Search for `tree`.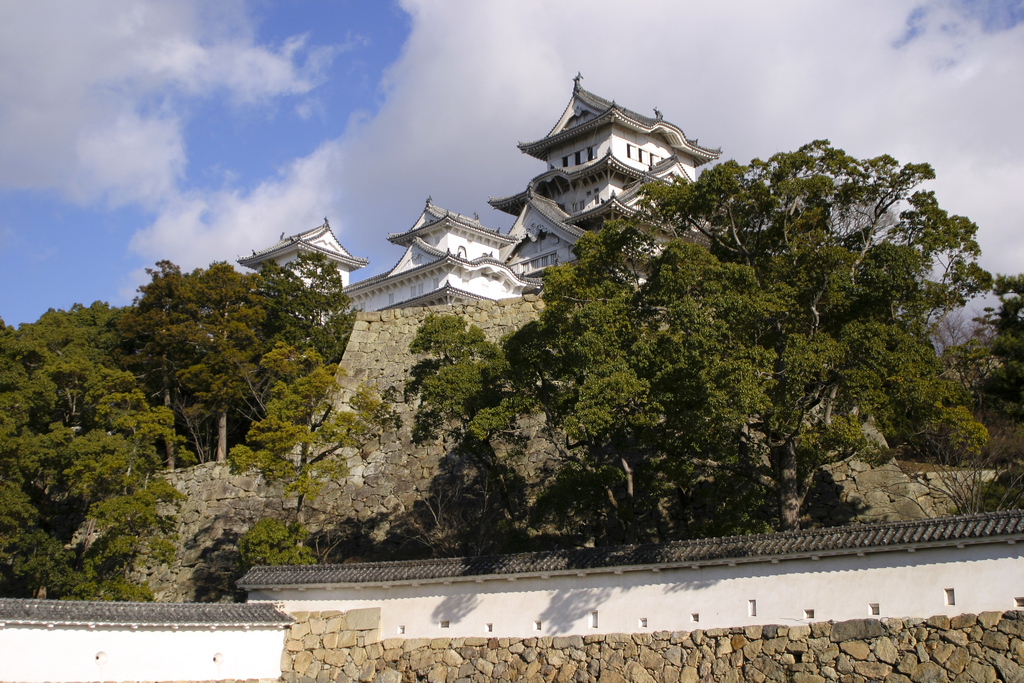
Found at left=892, top=317, right=1023, bottom=526.
